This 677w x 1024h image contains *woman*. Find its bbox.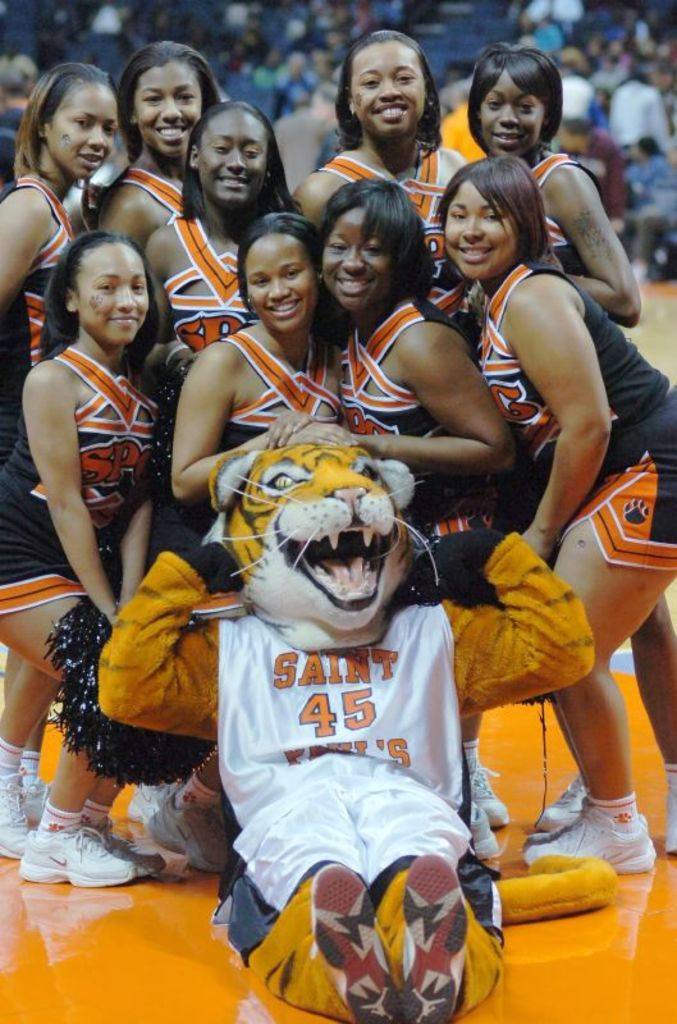
detection(312, 173, 526, 846).
